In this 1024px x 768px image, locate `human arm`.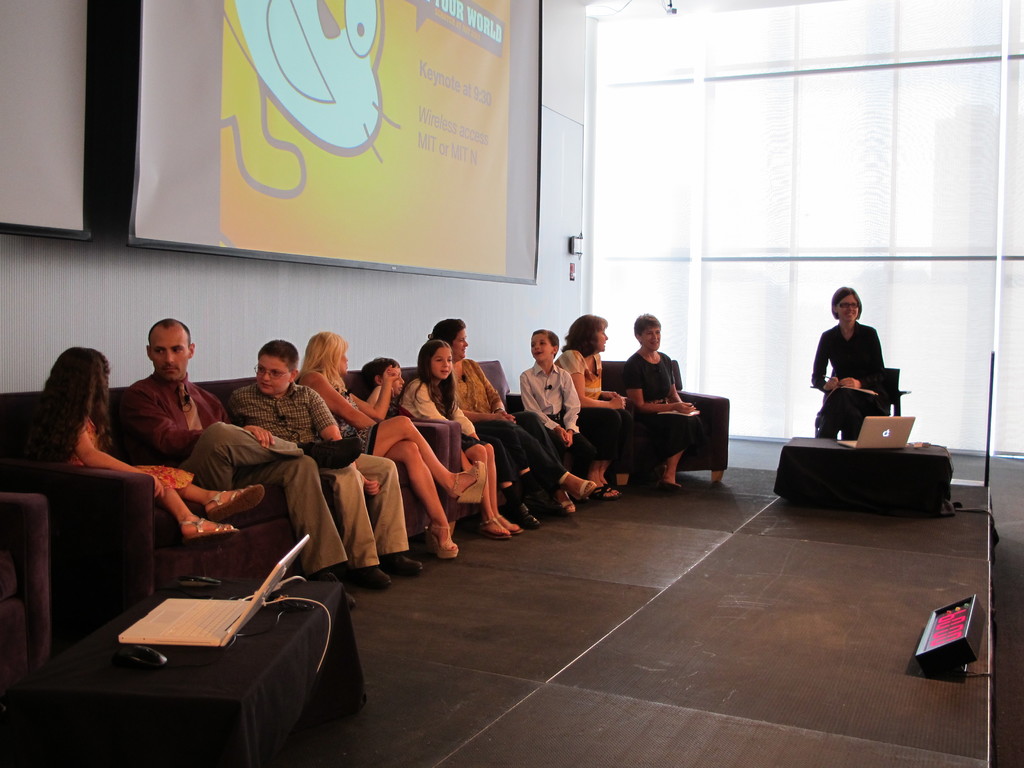
Bounding box: locate(555, 371, 583, 442).
